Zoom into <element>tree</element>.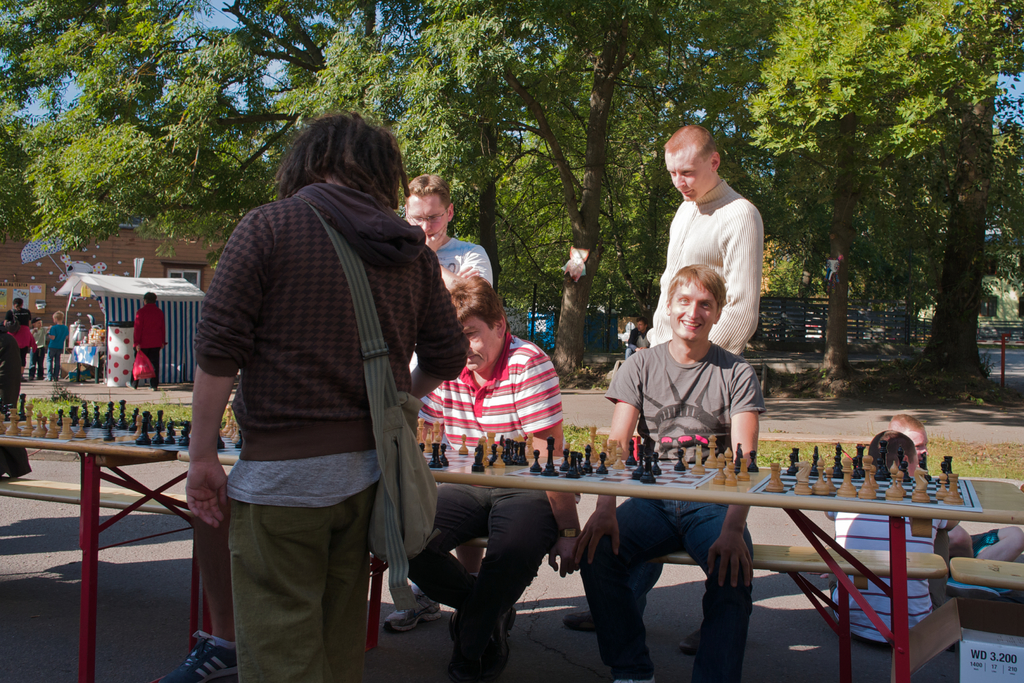
Zoom target: [left=493, top=0, right=793, bottom=385].
